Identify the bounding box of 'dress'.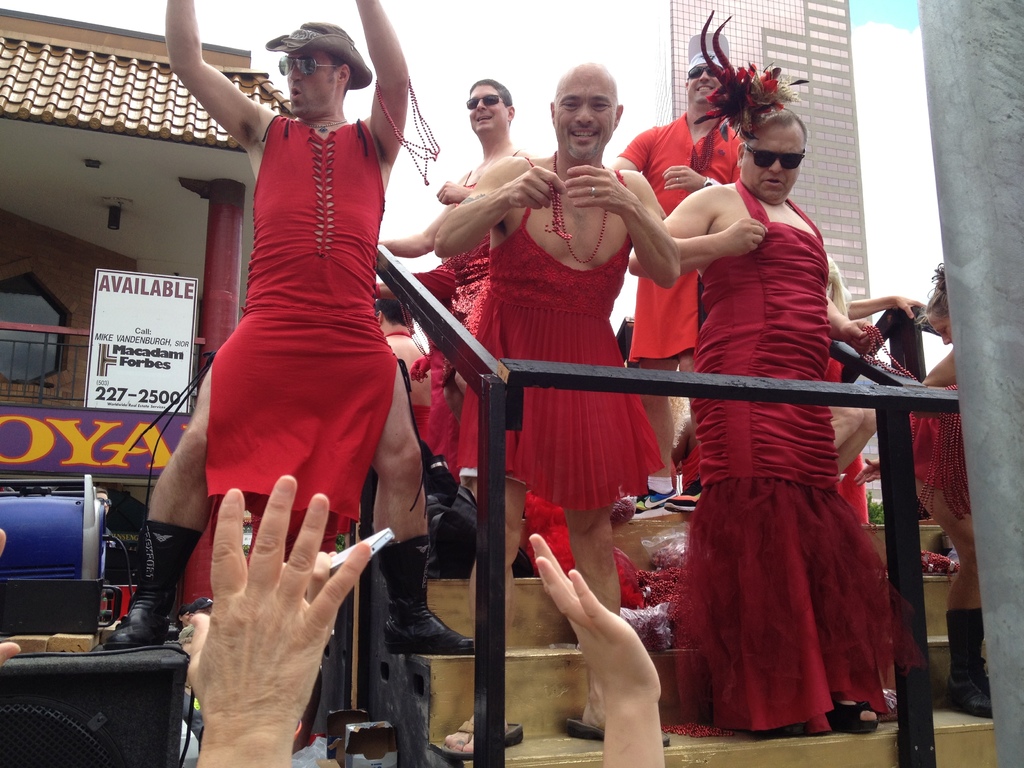
(655,162,906,717).
